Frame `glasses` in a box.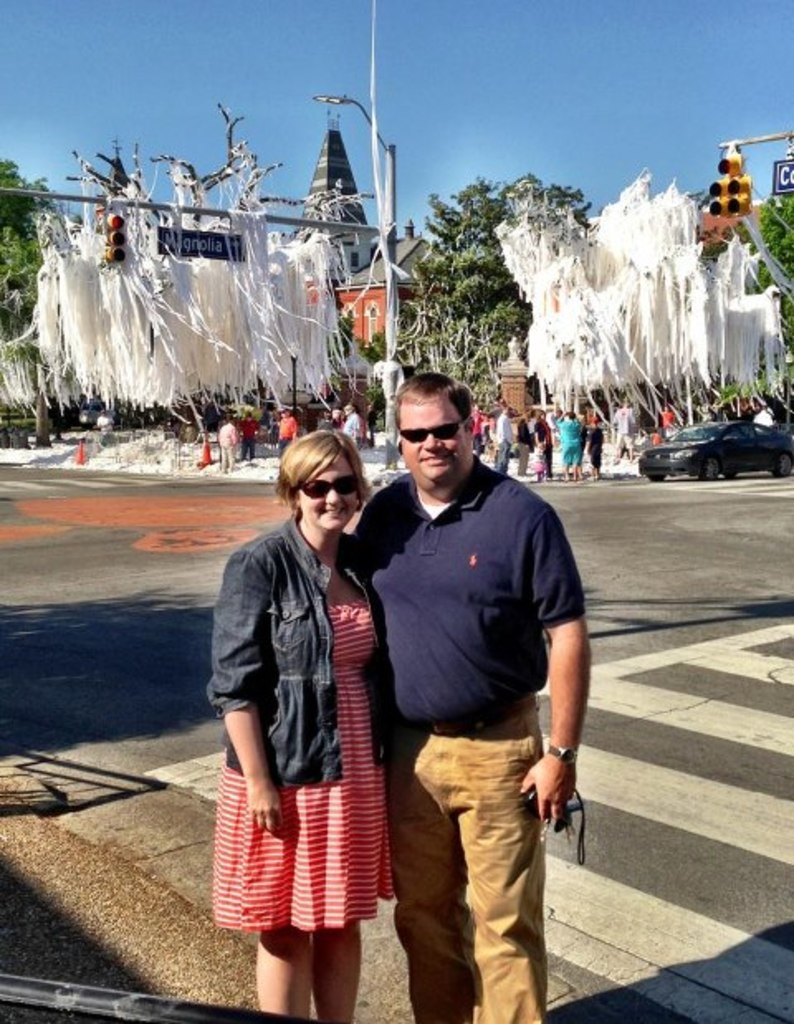
(left=299, top=468, right=362, bottom=501).
